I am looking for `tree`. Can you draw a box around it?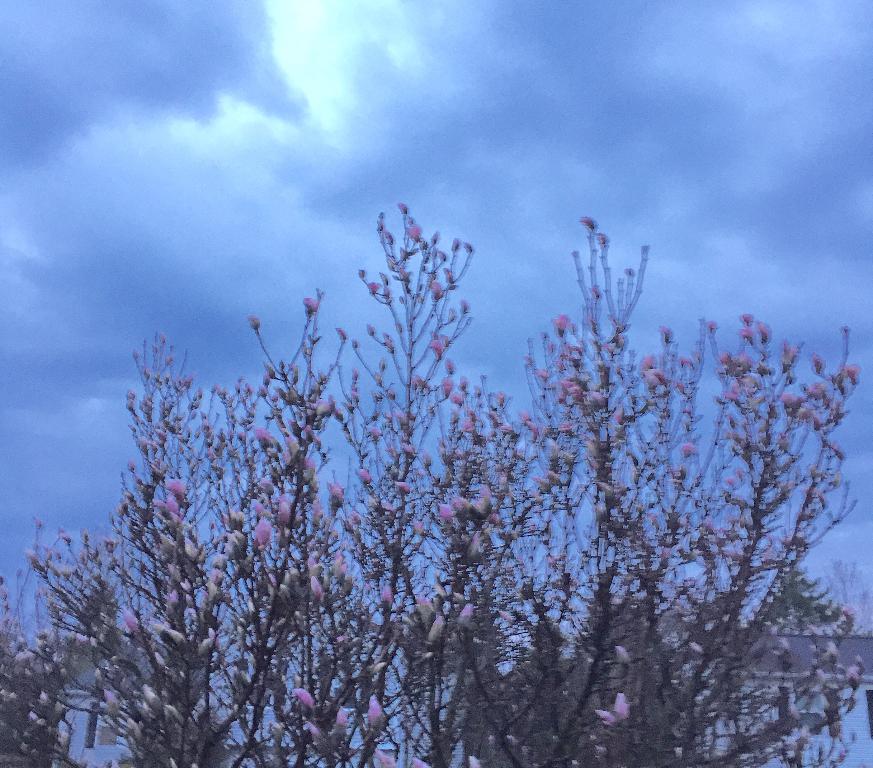
Sure, the bounding box is left=0, top=204, right=865, bottom=767.
